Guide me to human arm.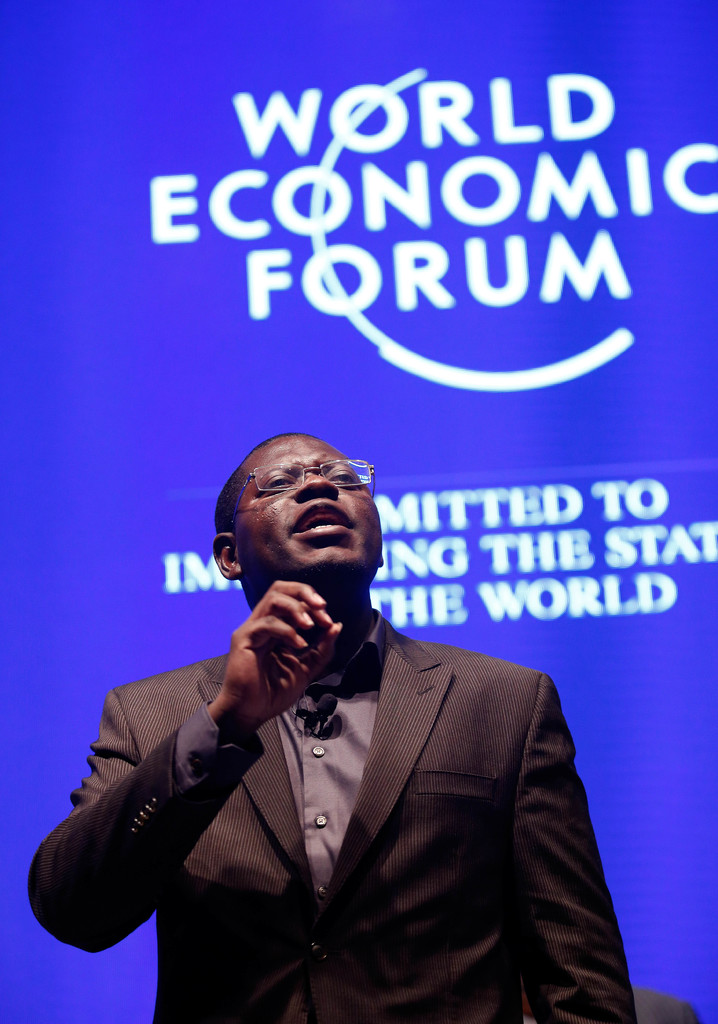
Guidance: [505, 665, 642, 1023].
